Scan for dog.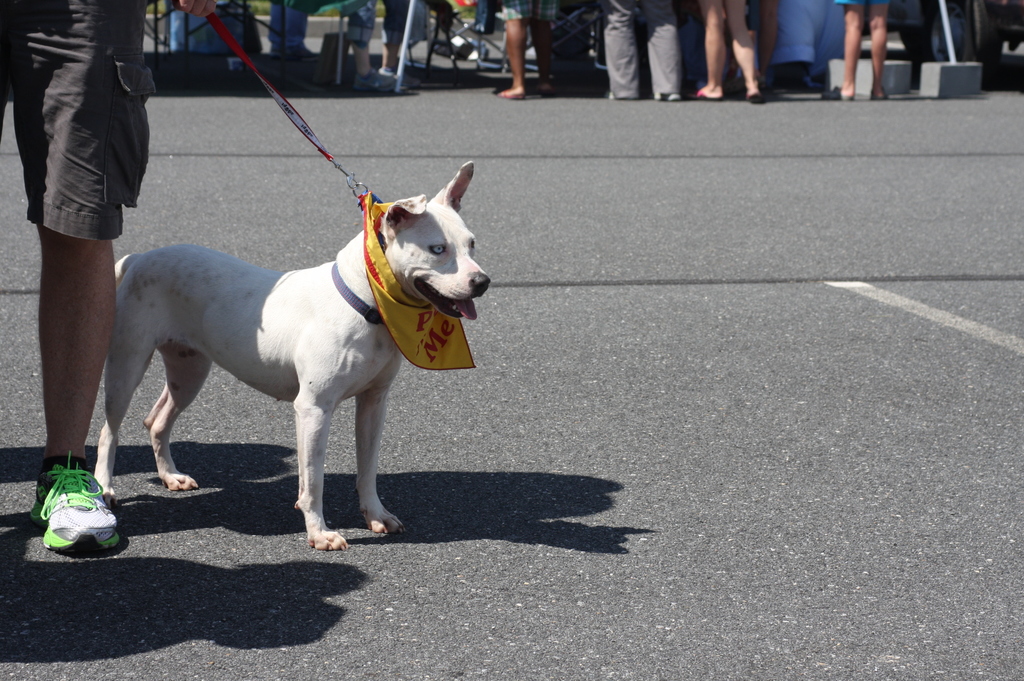
Scan result: (88, 161, 489, 554).
